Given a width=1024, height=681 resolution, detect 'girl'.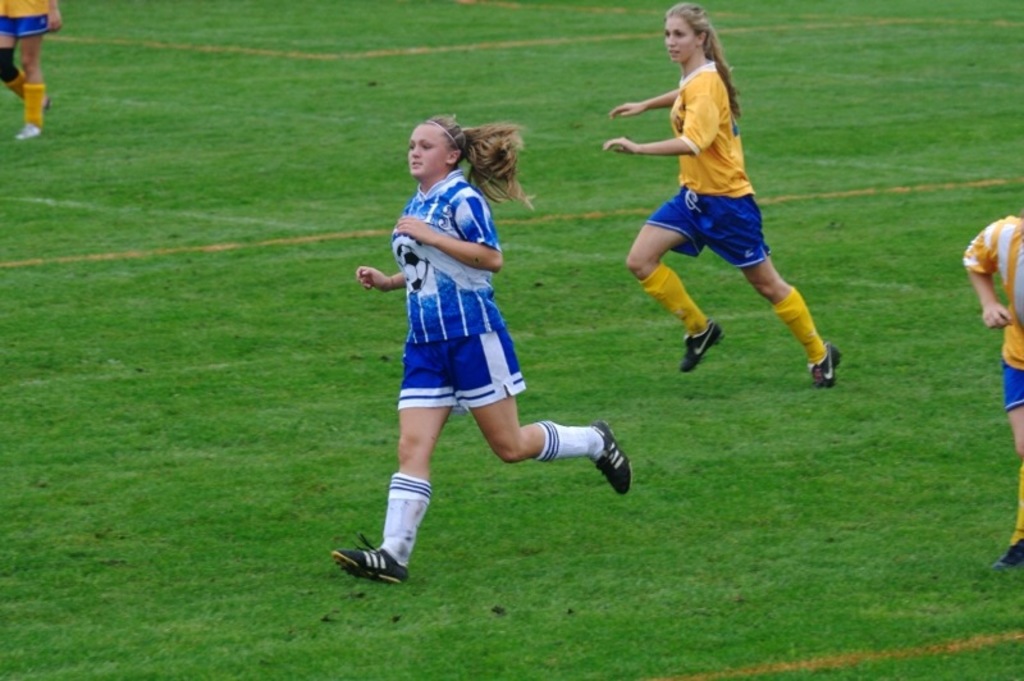
bbox=[608, 1, 844, 385].
